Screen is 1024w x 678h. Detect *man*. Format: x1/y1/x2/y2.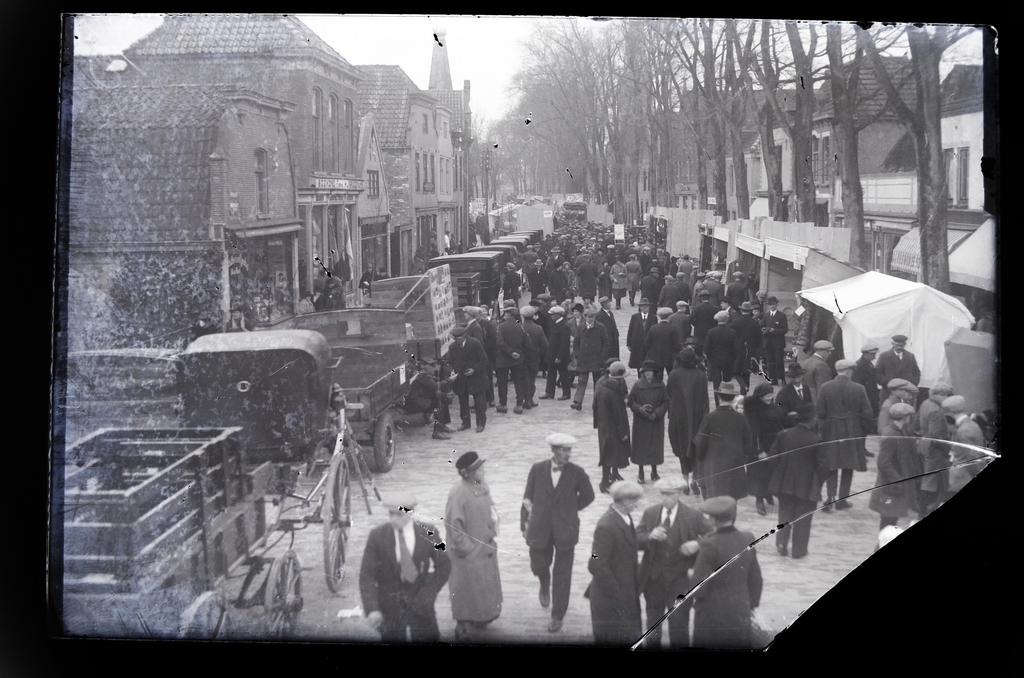
767/405/832/558.
